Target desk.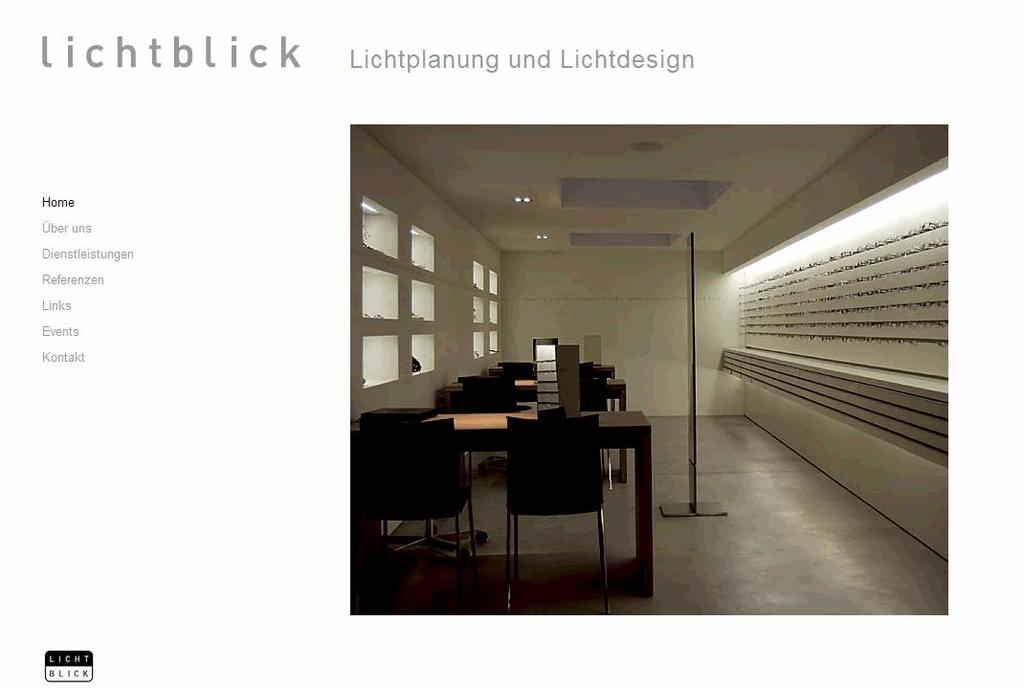
Target region: <bbox>349, 404, 653, 600</bbox>.
